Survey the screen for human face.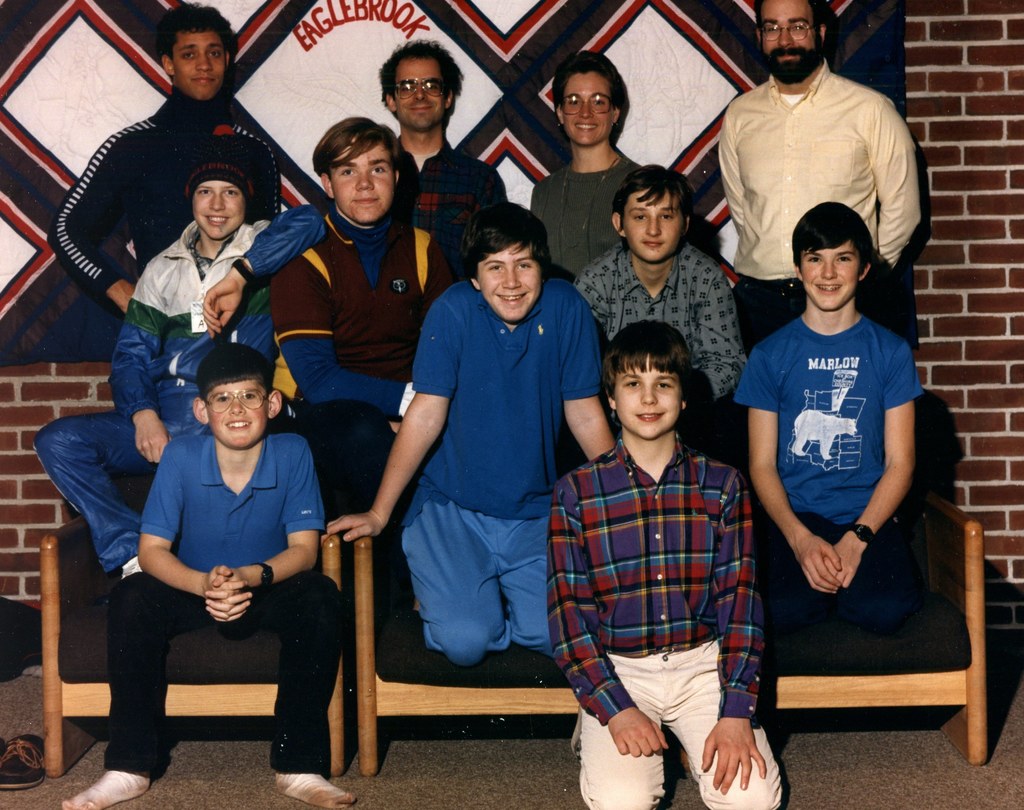
Survey found: bbox=[614, 369, 680, 442].
